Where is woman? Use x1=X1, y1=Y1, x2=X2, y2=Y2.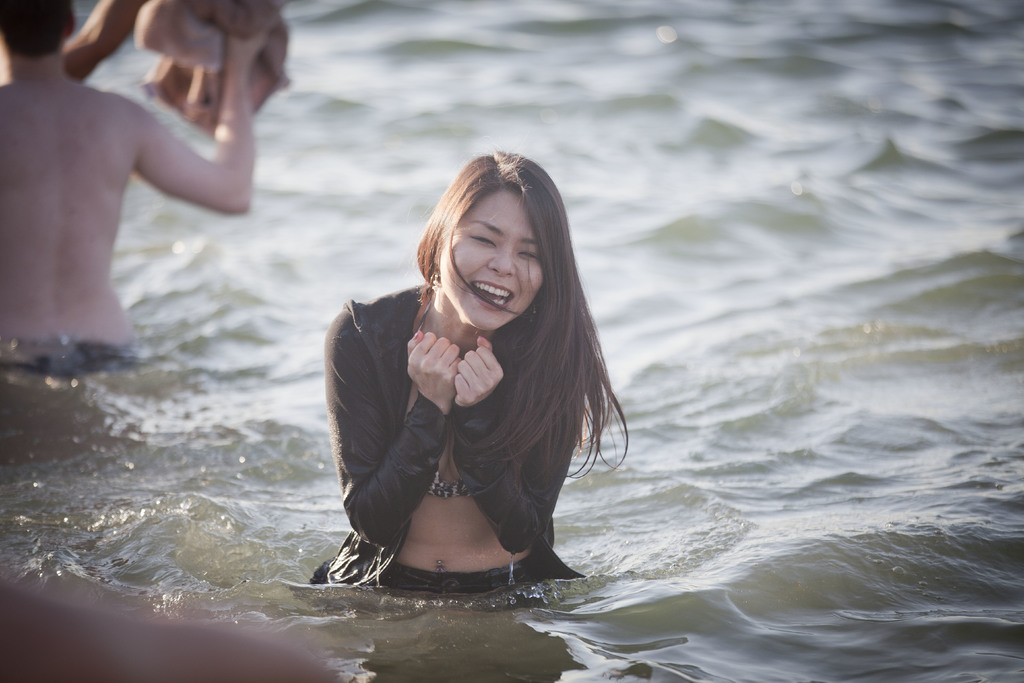
x1=310, y1=151, x2=633, y2=589.
